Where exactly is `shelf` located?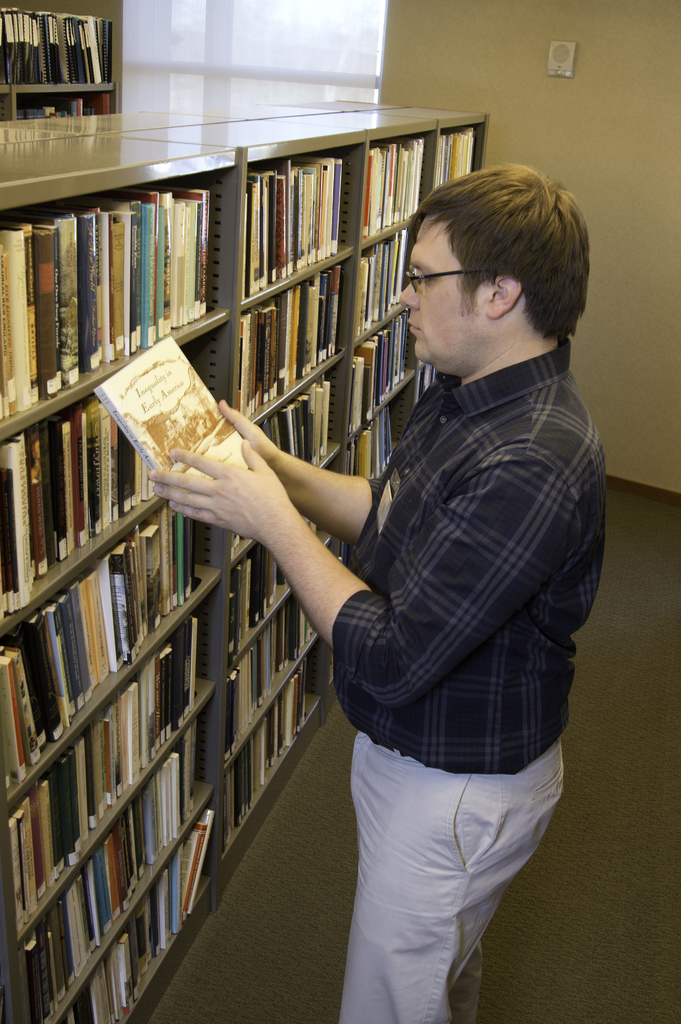
Its bounding box is [0, 148, 276, 1007].
